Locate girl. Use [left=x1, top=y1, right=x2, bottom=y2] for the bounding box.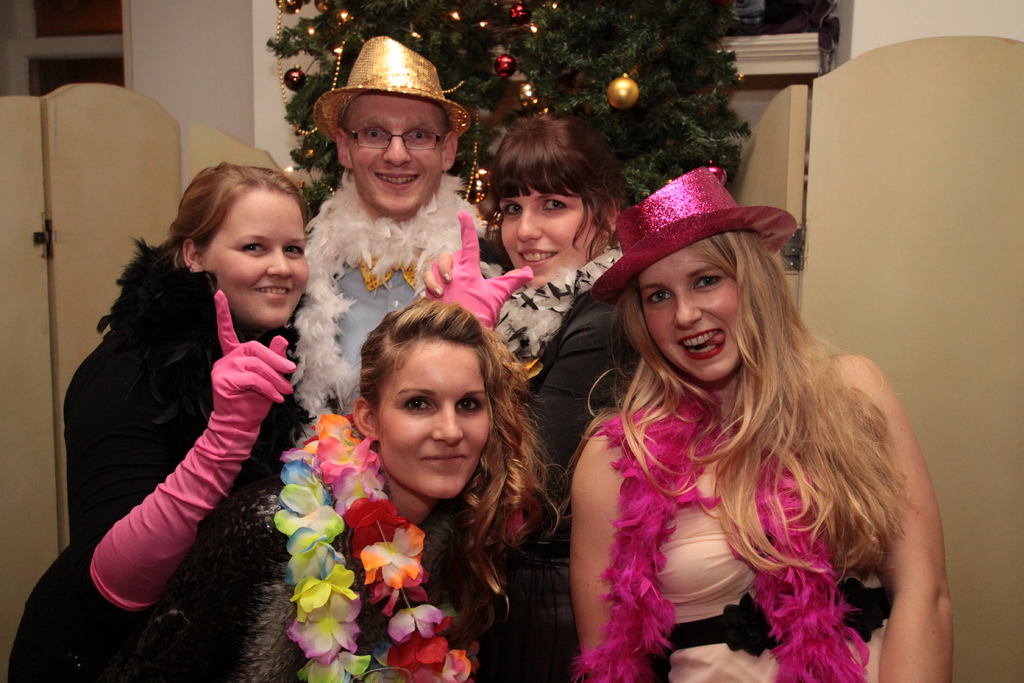
[left=1, top=162, right=320, bottom=682].
